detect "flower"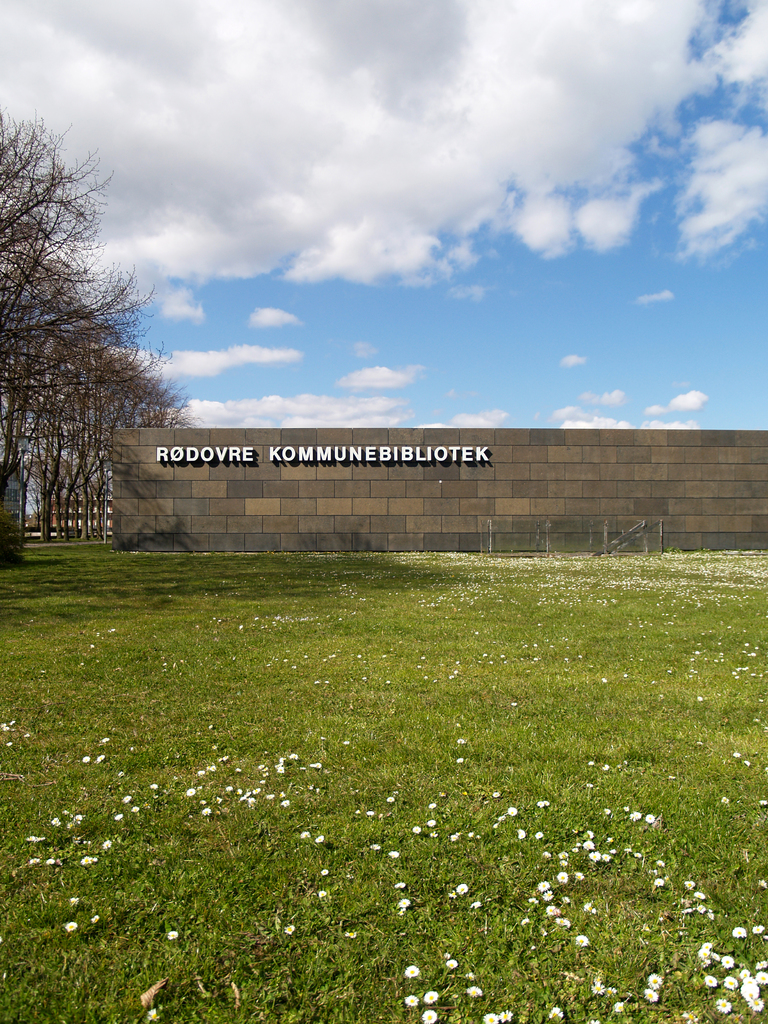
{"left": 81, "top": 851, "right": 100, "bottom": 867}
